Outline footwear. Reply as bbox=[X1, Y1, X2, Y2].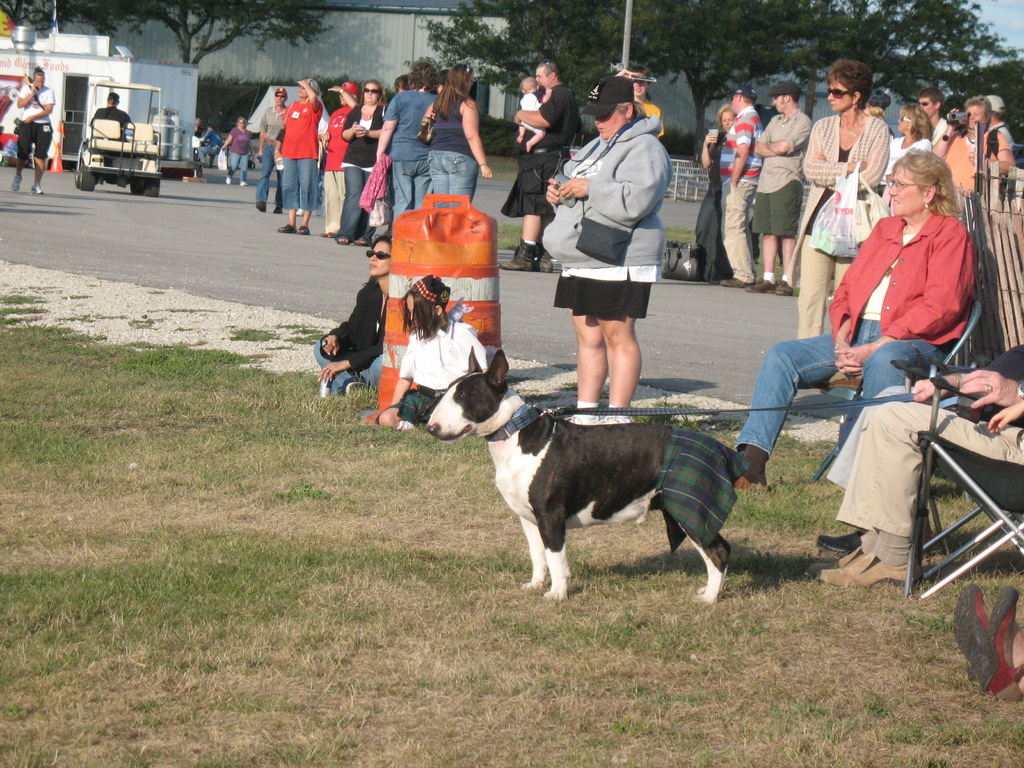
bbox=[704, 442, 770, 503].
